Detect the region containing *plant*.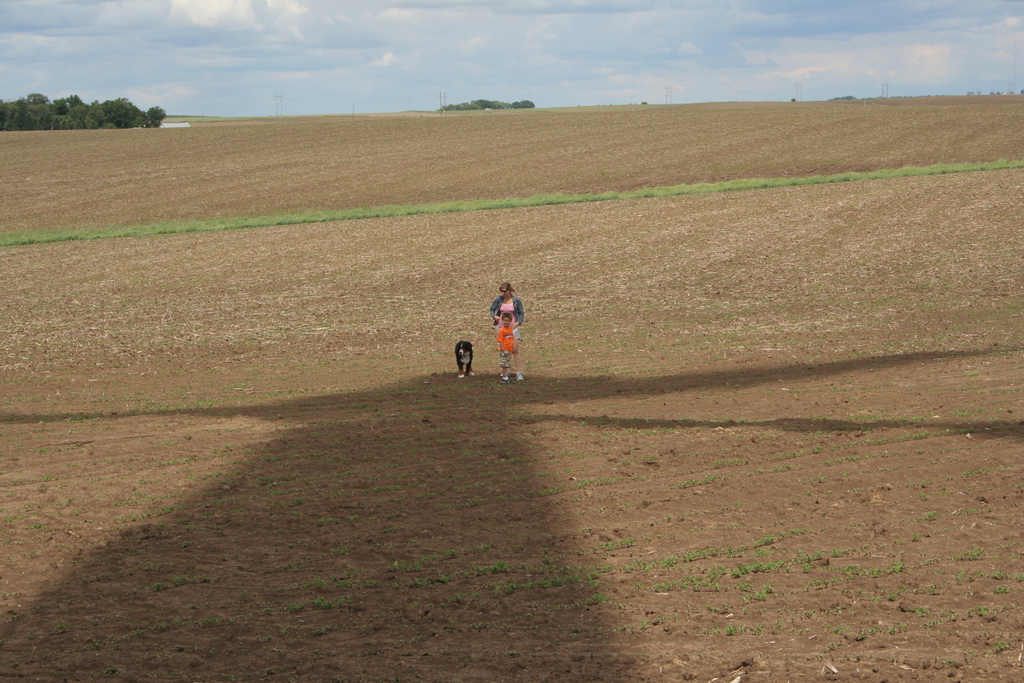
{"left": 360, "top": 579, "right": 379, "bottom": 589}.
